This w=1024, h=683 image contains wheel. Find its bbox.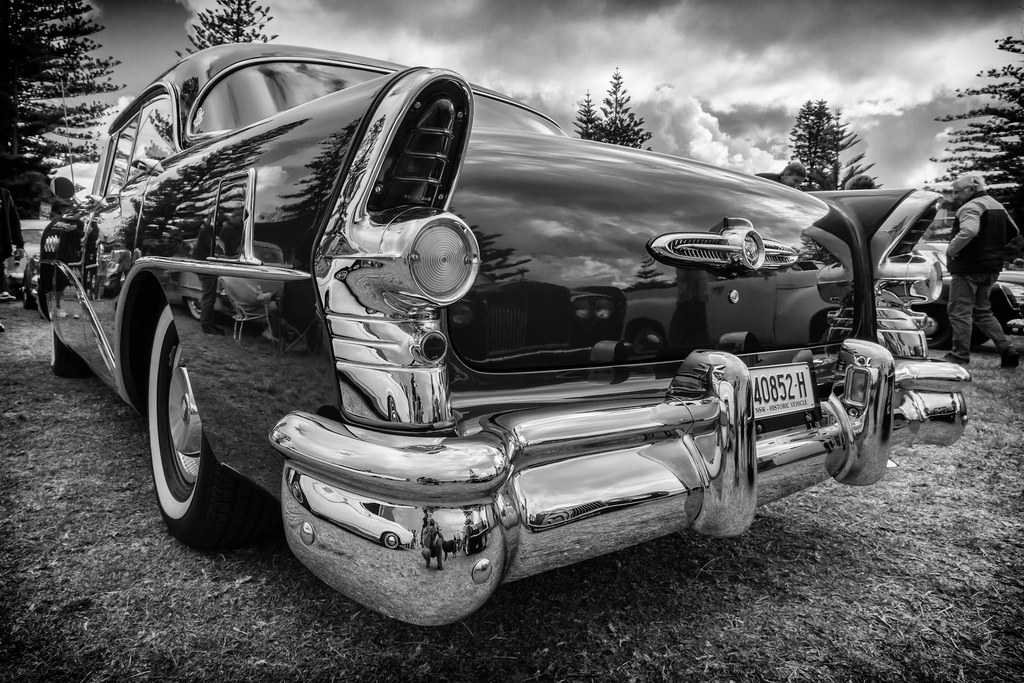
x1=137 y1=290 x2=253 y2=538.
